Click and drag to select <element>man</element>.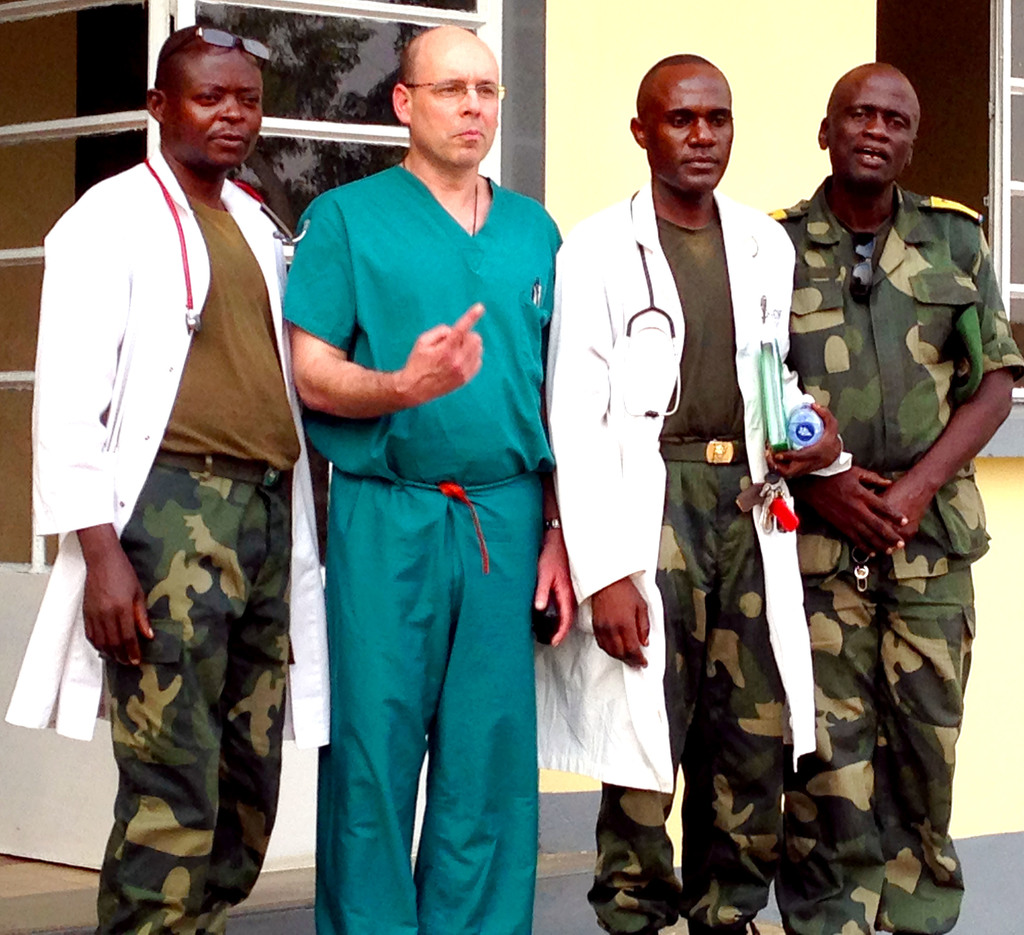
Selection: select_region(42, 26, 334, 882).
